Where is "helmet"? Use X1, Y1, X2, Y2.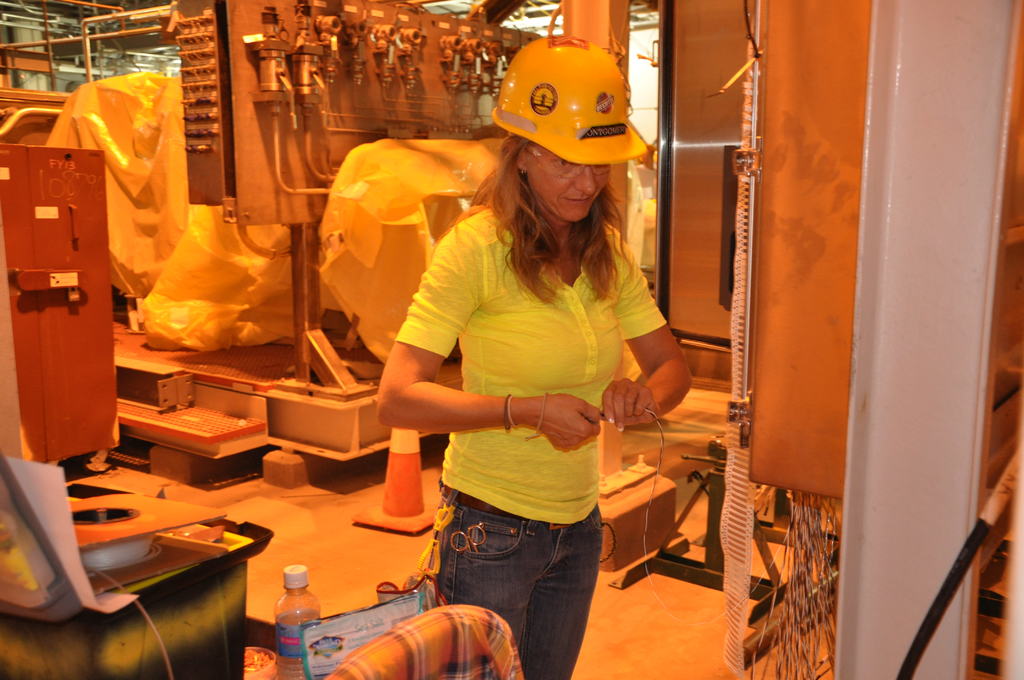
497, 36, 655, 207.
